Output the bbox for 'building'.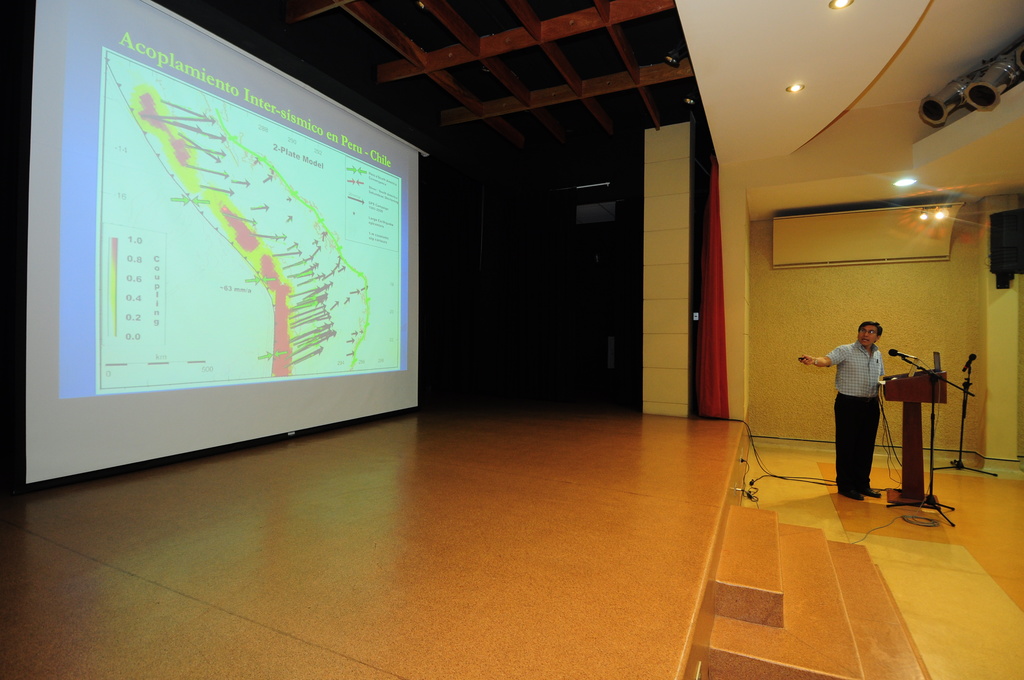
0,0,1023,679.
